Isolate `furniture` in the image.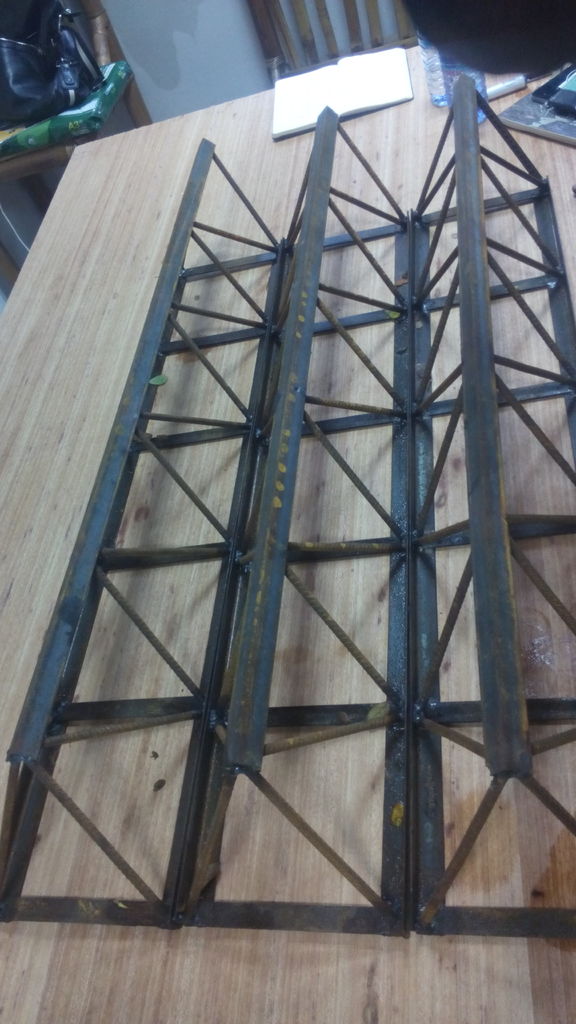
Isolated region: rect(0, 46, 575, 1023).
